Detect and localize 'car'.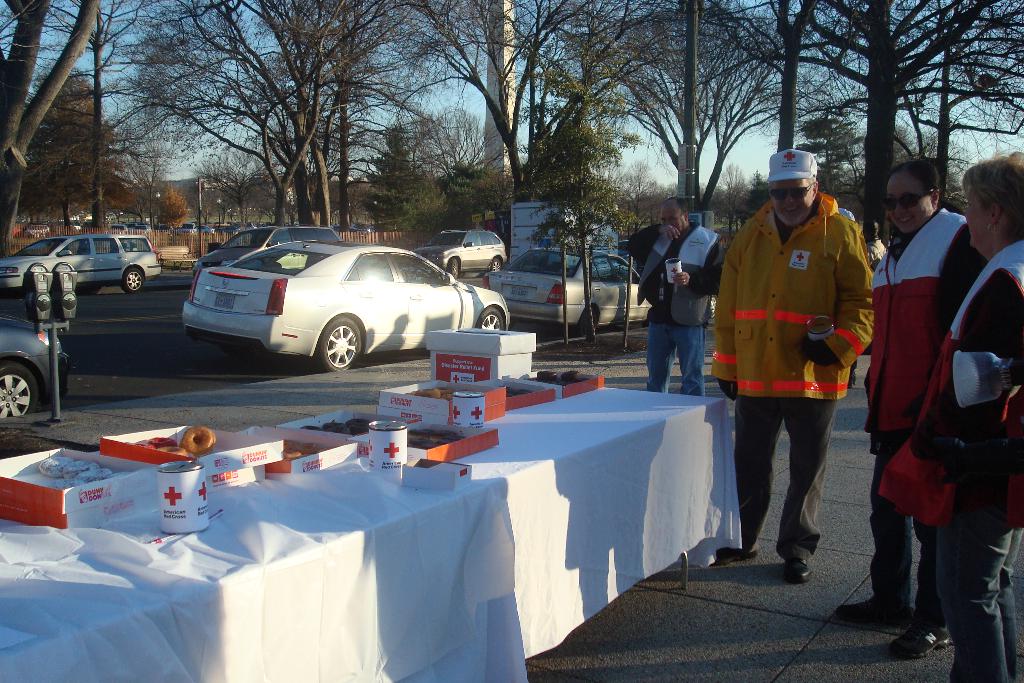
Localized at Rect(180, 233, 514, 377).
